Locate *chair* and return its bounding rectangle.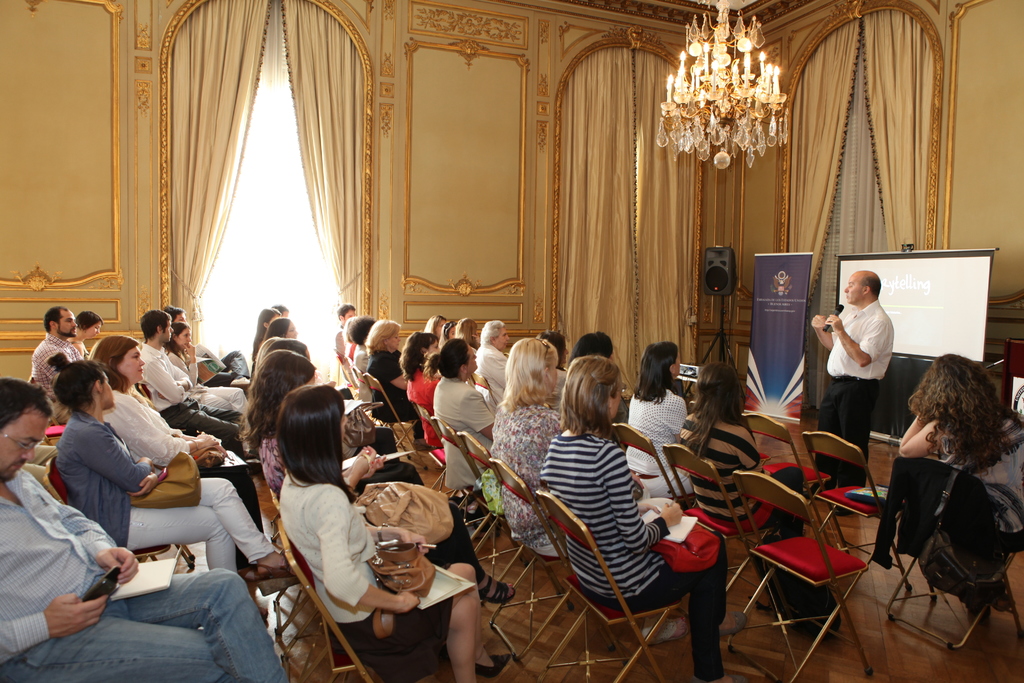
Rect(357, 368, 426, 454).
